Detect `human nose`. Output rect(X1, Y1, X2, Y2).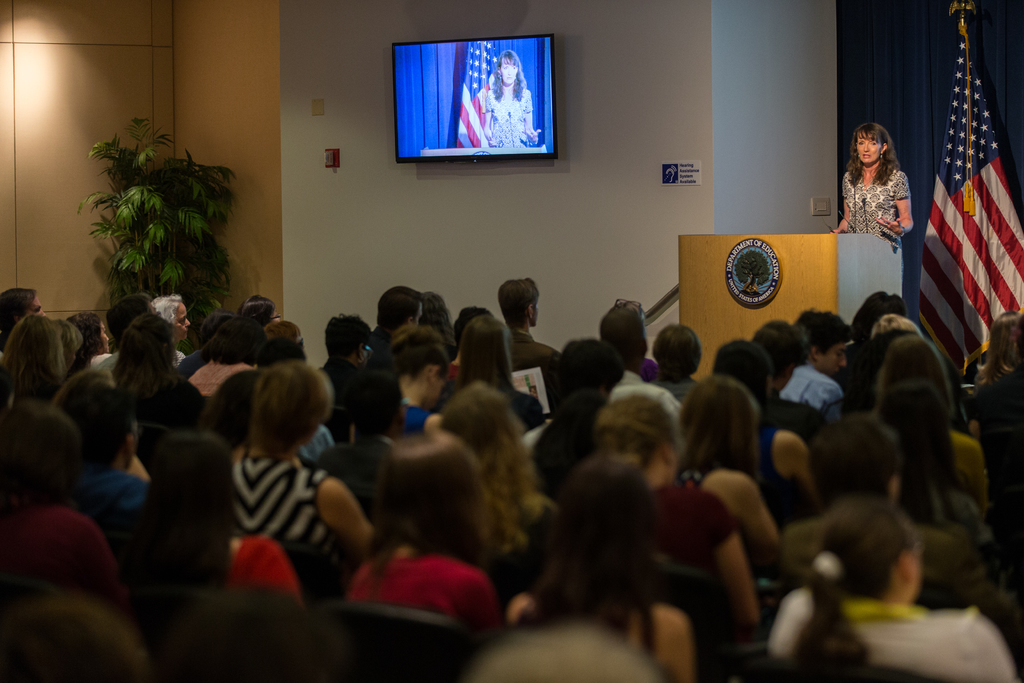
rect(841, 354, 847, 365).
